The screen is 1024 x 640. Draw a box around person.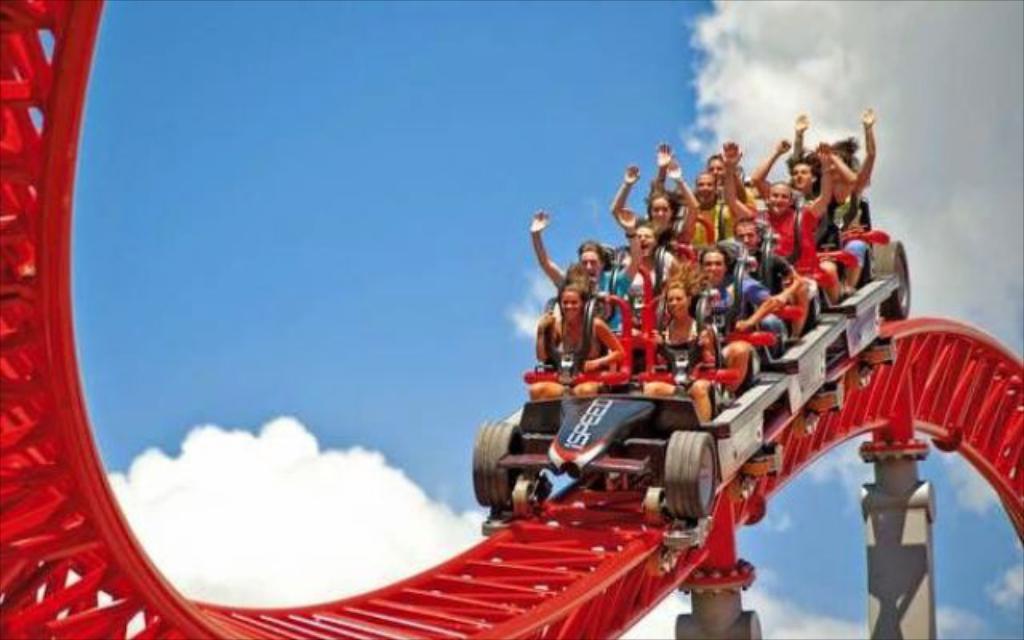
left=658, top=133, right=742, bottom=250.
